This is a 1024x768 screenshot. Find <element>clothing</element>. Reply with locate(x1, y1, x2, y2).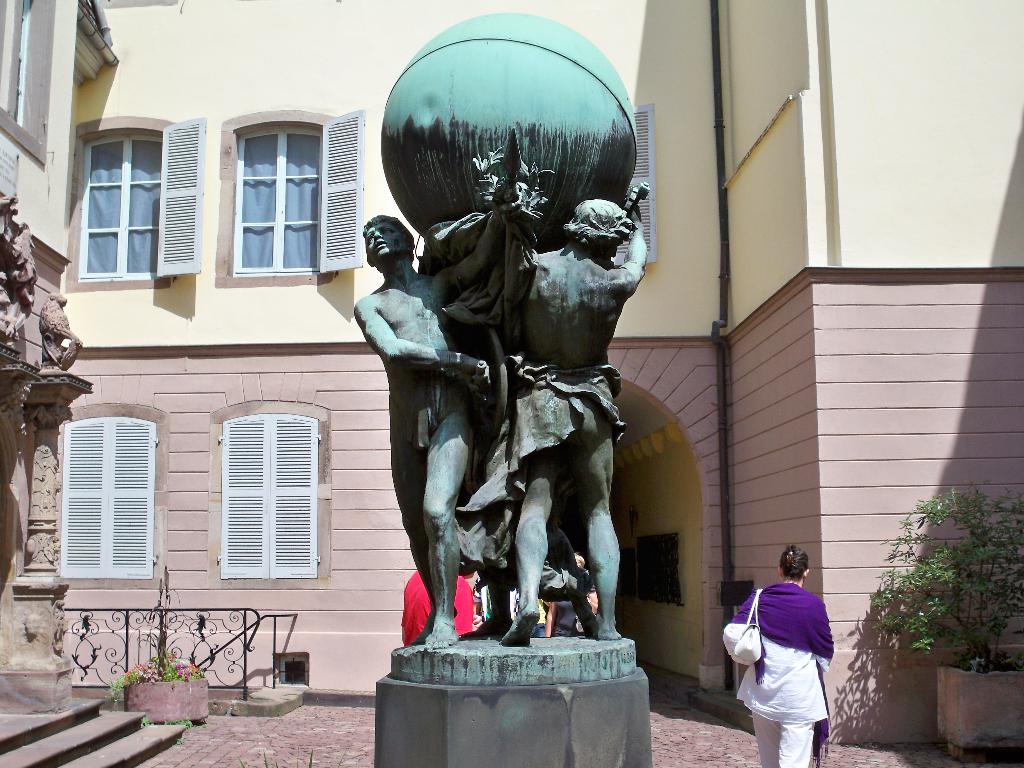
locate(744, 570, 842, 749).
